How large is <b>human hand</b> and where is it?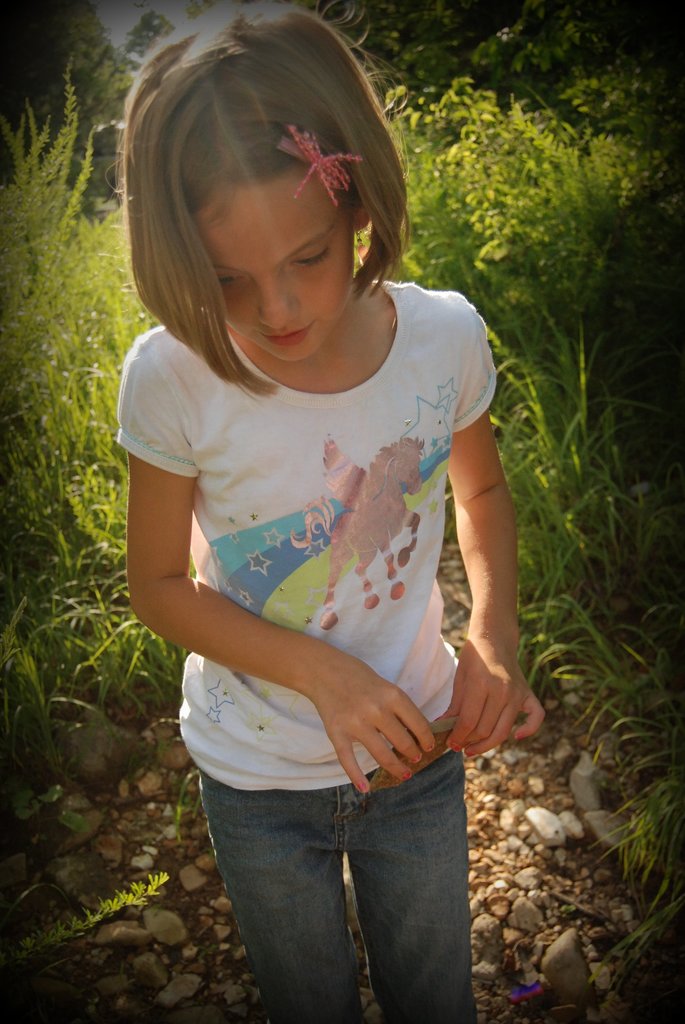
Bounding box: bbox(433, 636, 548, 760).
